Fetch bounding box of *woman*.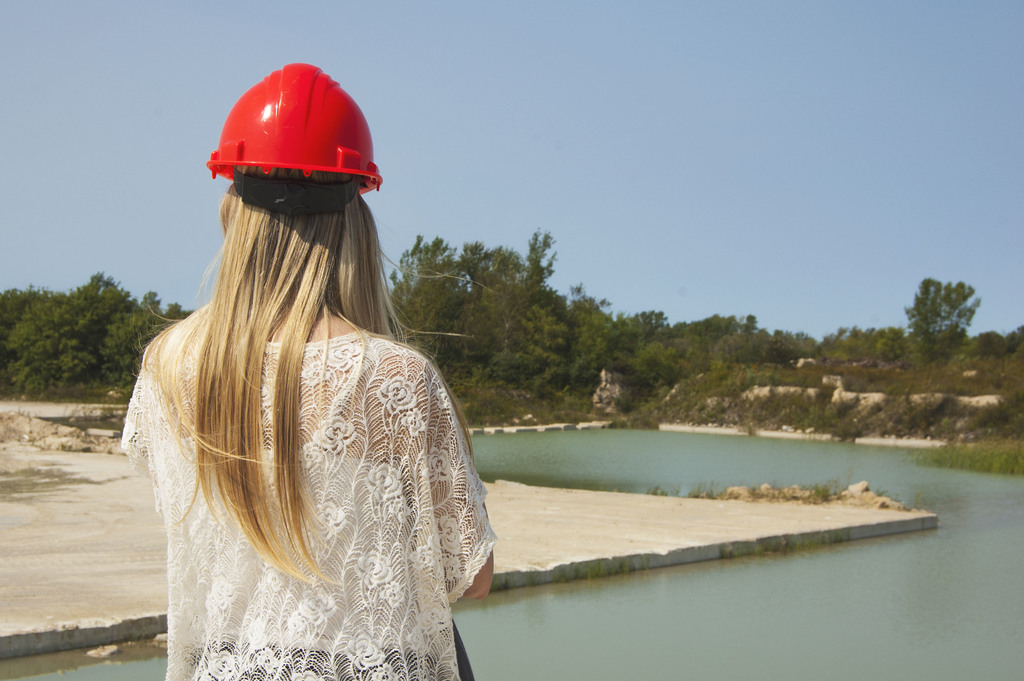
Bbox: left=154, top=49, right=525, bottom=680.
